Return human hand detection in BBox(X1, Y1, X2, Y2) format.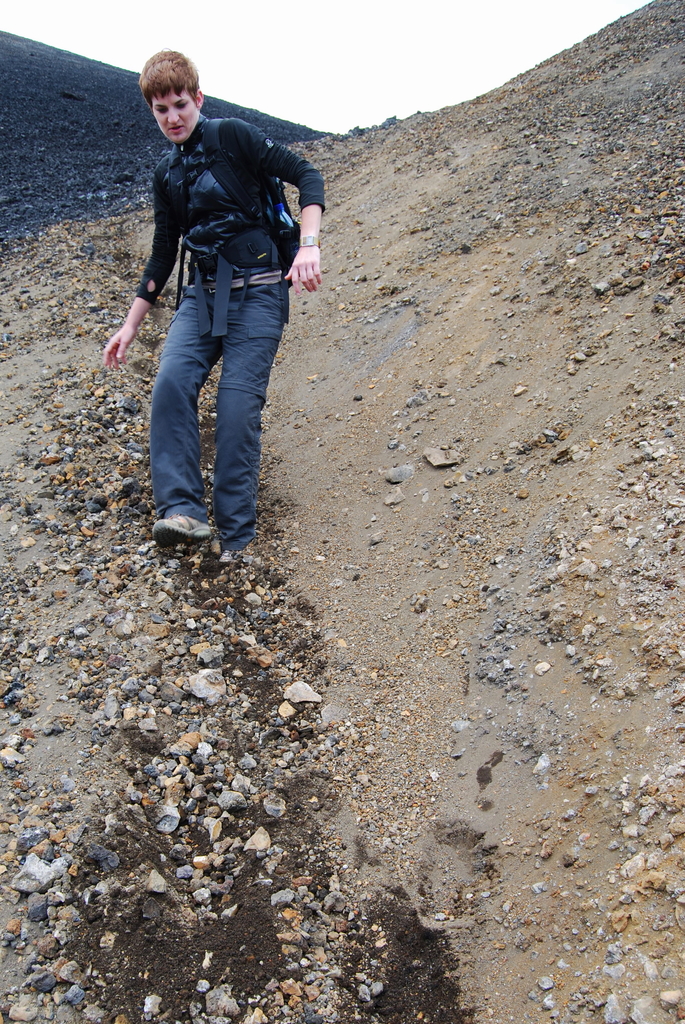
BBox(282, 241, 323, 296).
